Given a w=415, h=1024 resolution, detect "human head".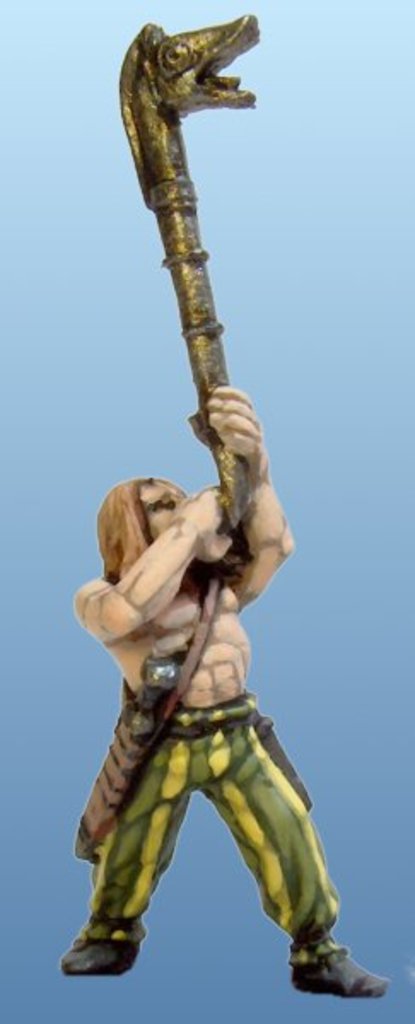
detection(99, 464, 190, 579).
